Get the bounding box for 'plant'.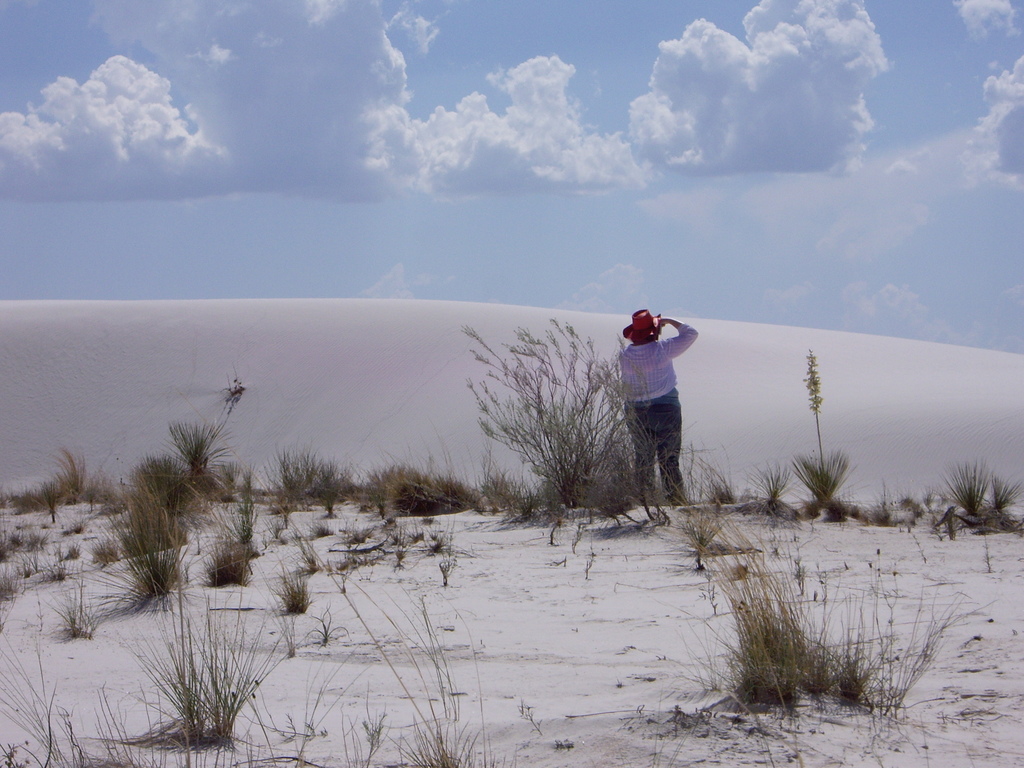
[left=671, top=444, right=742, bottom=514].
